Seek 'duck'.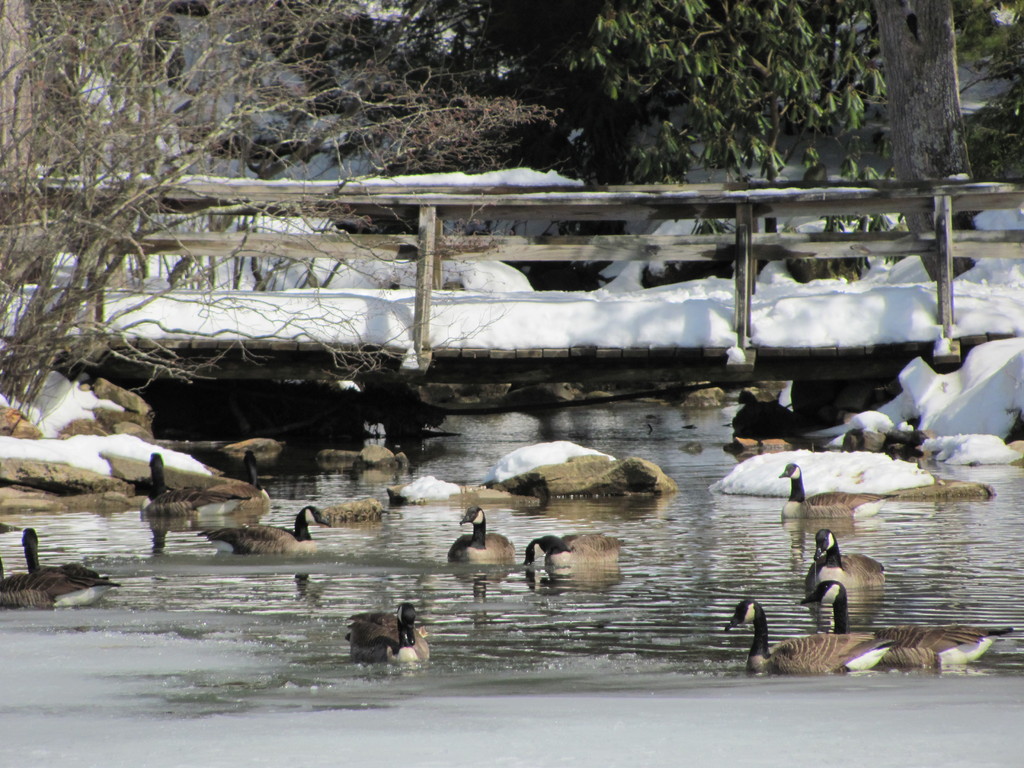
box=[238, 450, 279, 514].
